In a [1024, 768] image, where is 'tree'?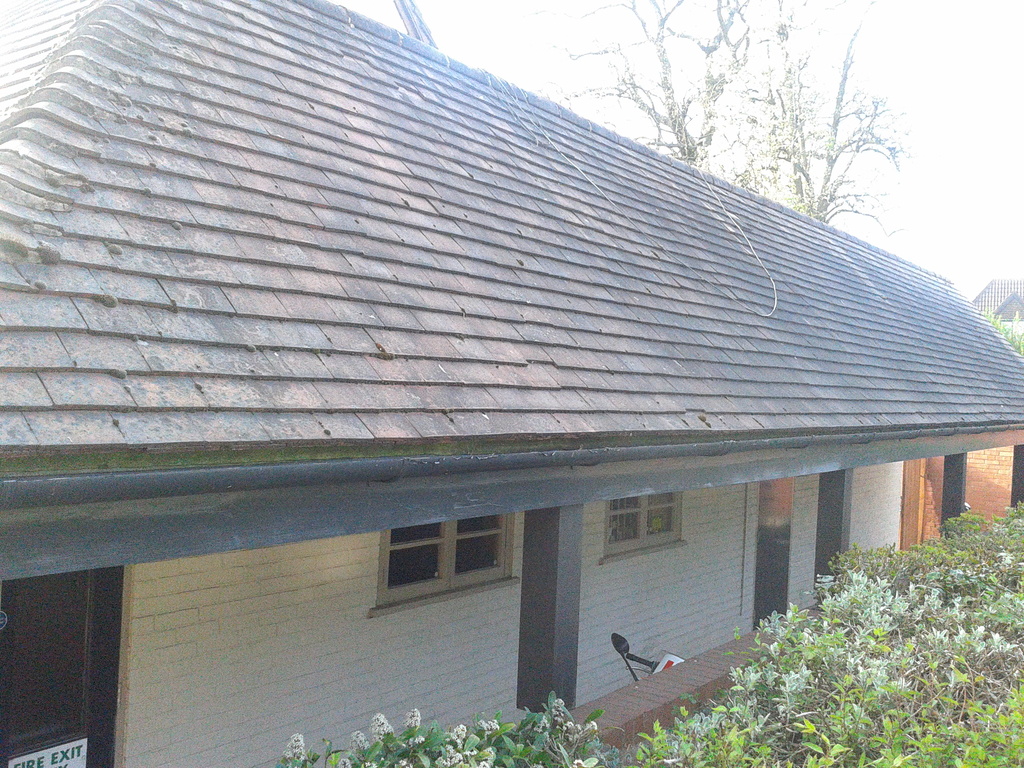
(749, 0, 911, 224).
